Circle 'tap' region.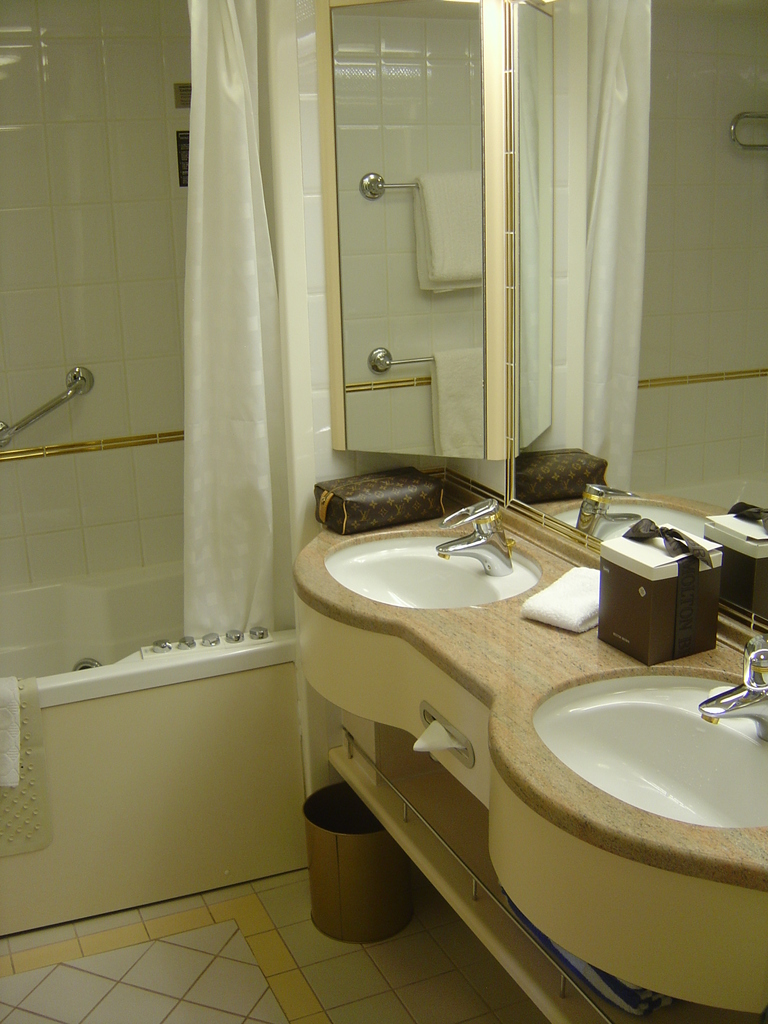
Region: 693, 641, 767, 744.
